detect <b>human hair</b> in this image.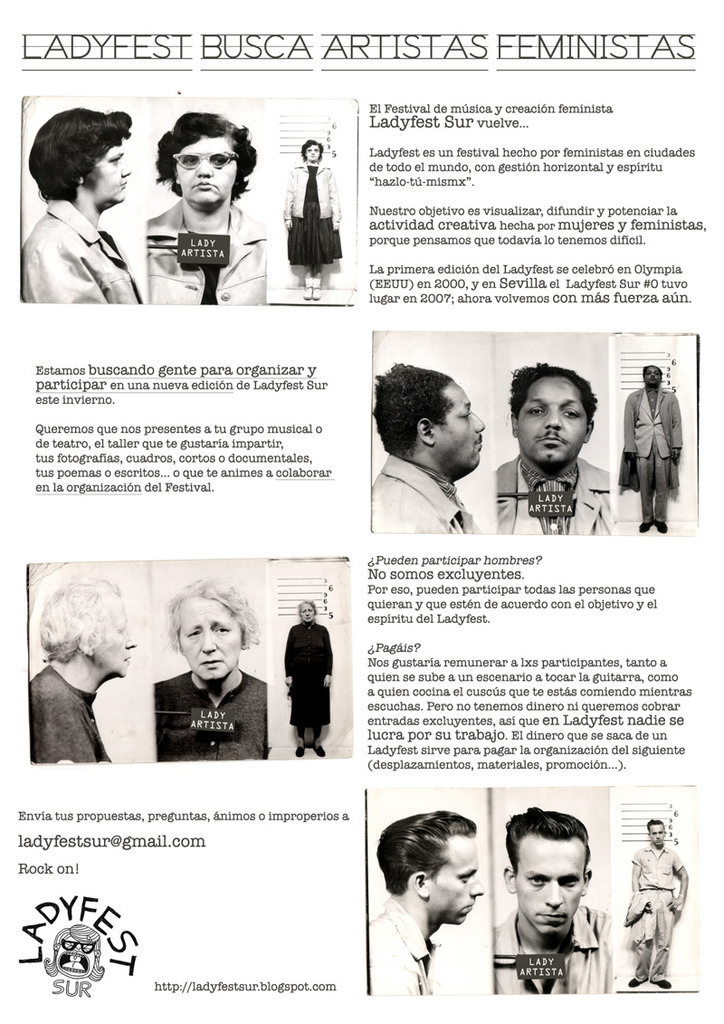
Detection: BBox(377, 799, 485, 897).
